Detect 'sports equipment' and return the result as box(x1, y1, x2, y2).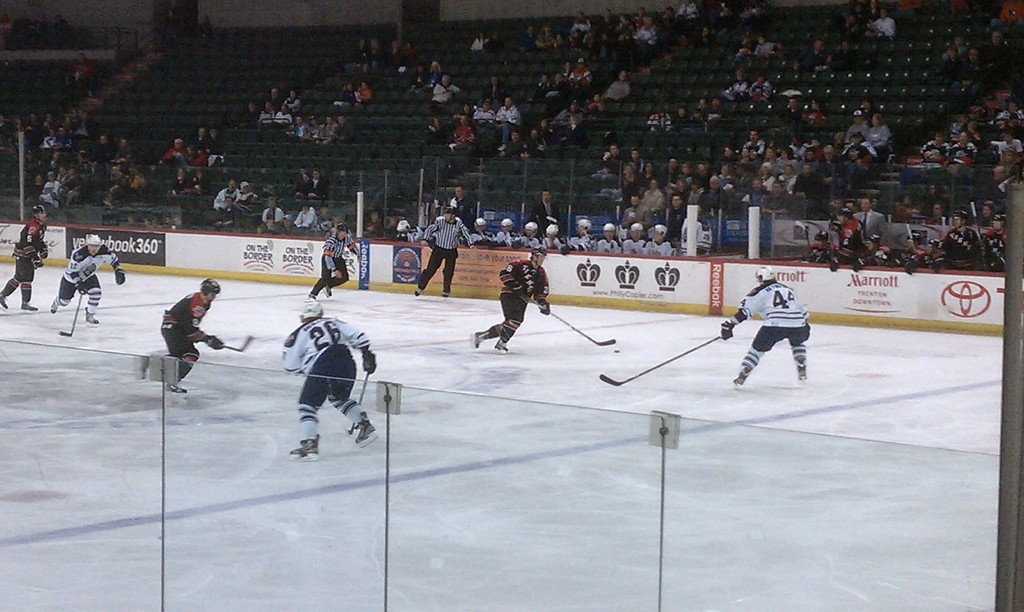
box(320, 284, 333, 300).
